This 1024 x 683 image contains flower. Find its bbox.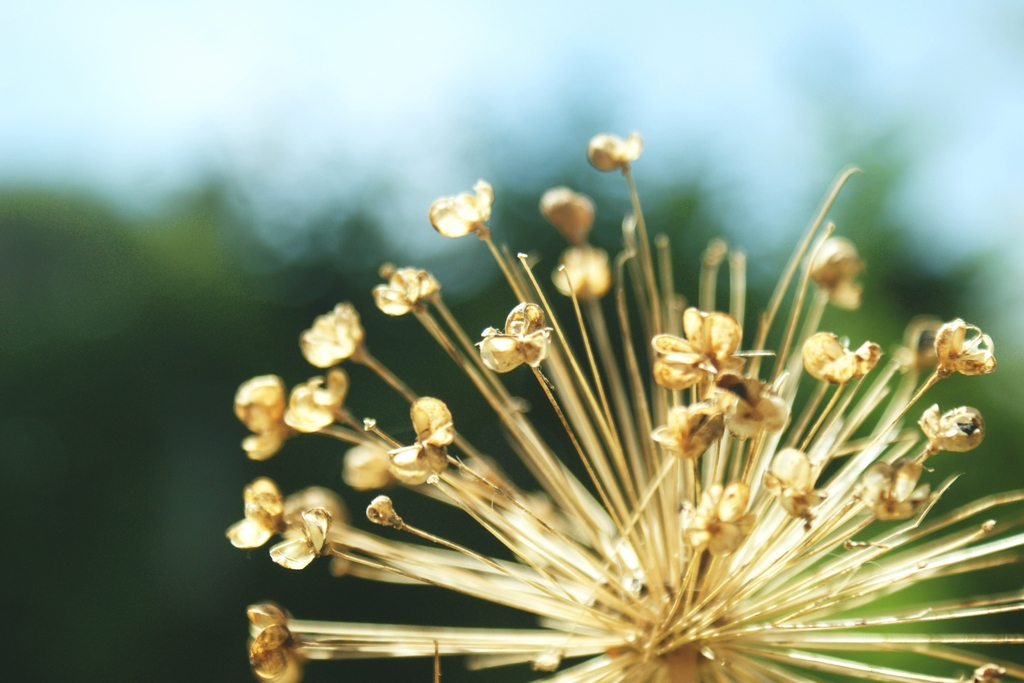
[342,441,397,491].
